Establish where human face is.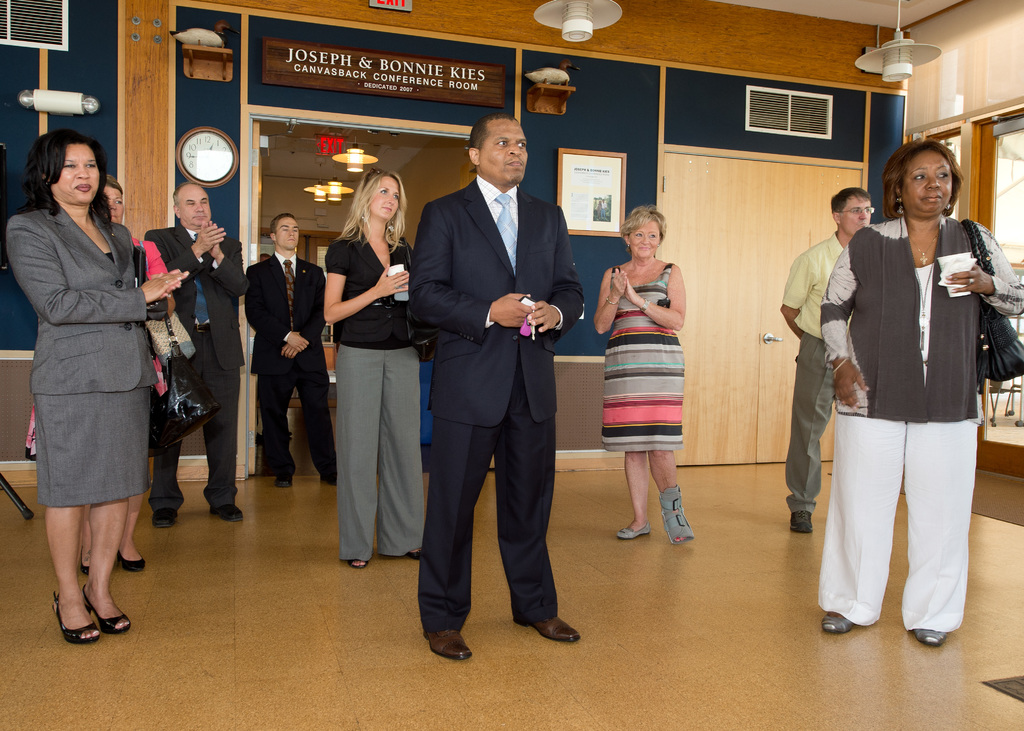
Established at 180 190 211 227.
